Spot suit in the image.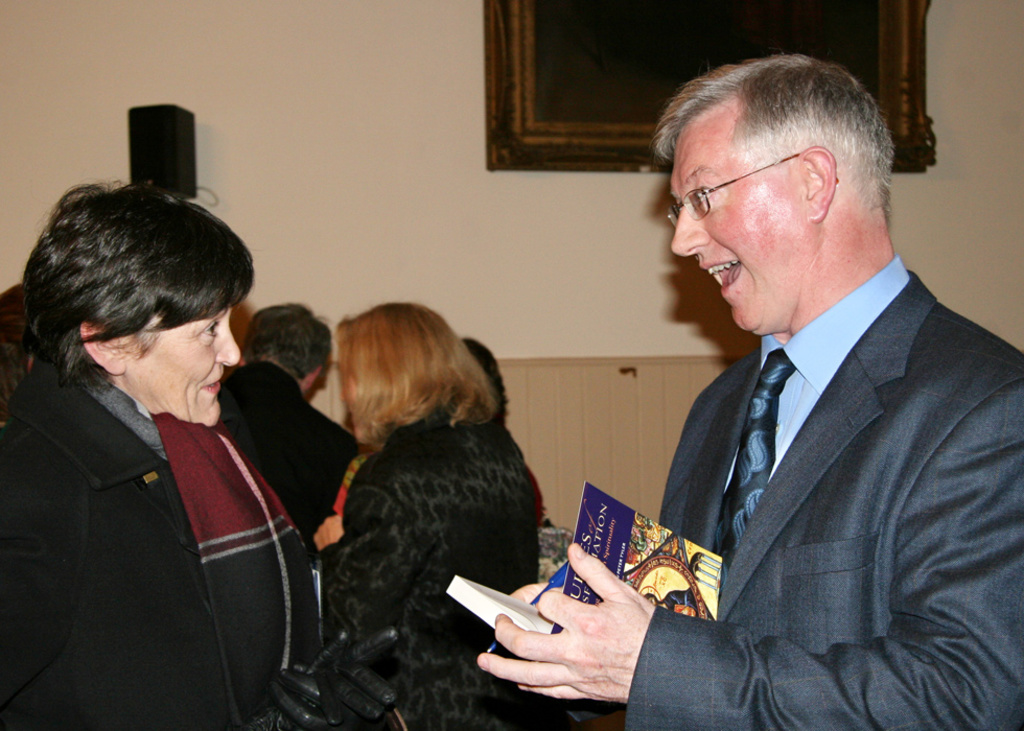
suit found at bbox=(590, 245, 1018, 697).
